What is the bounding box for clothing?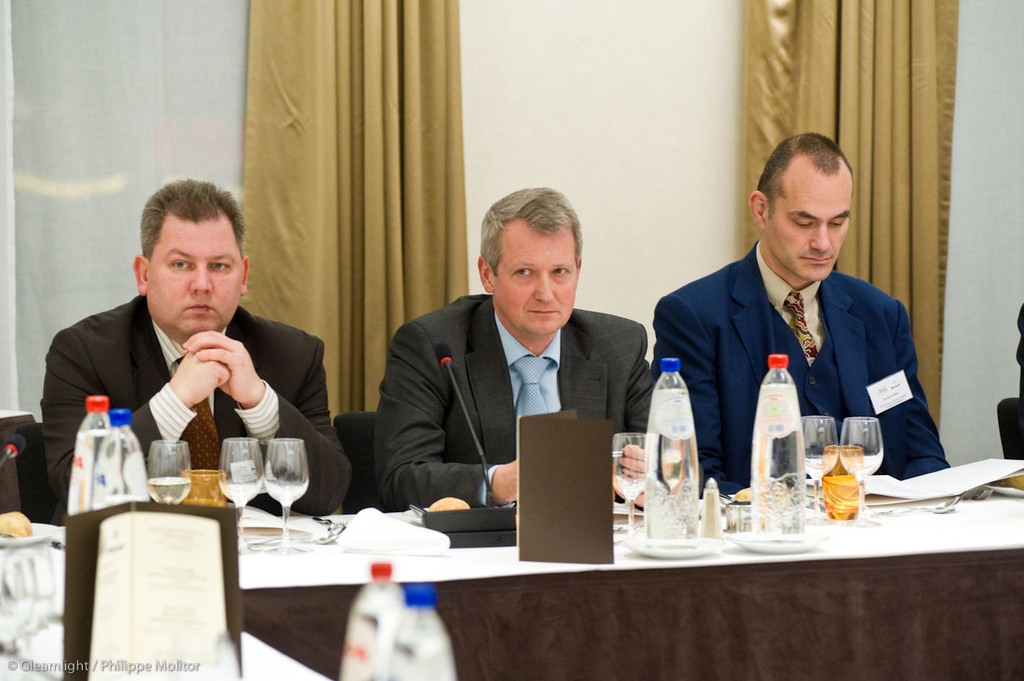
651/191/953/503.
